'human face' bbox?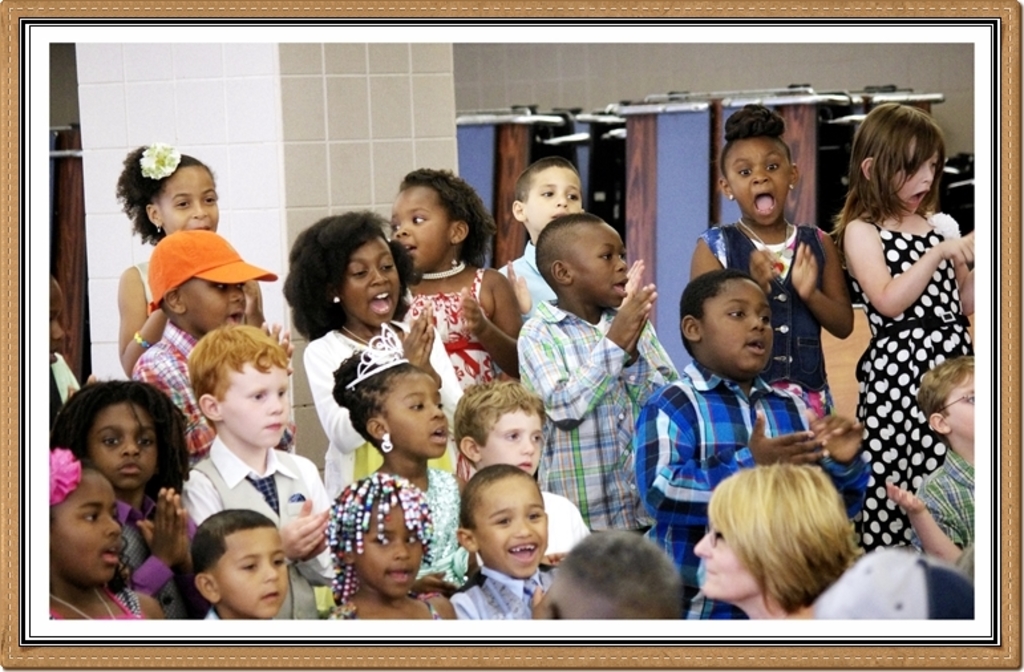
86 400 157 486
